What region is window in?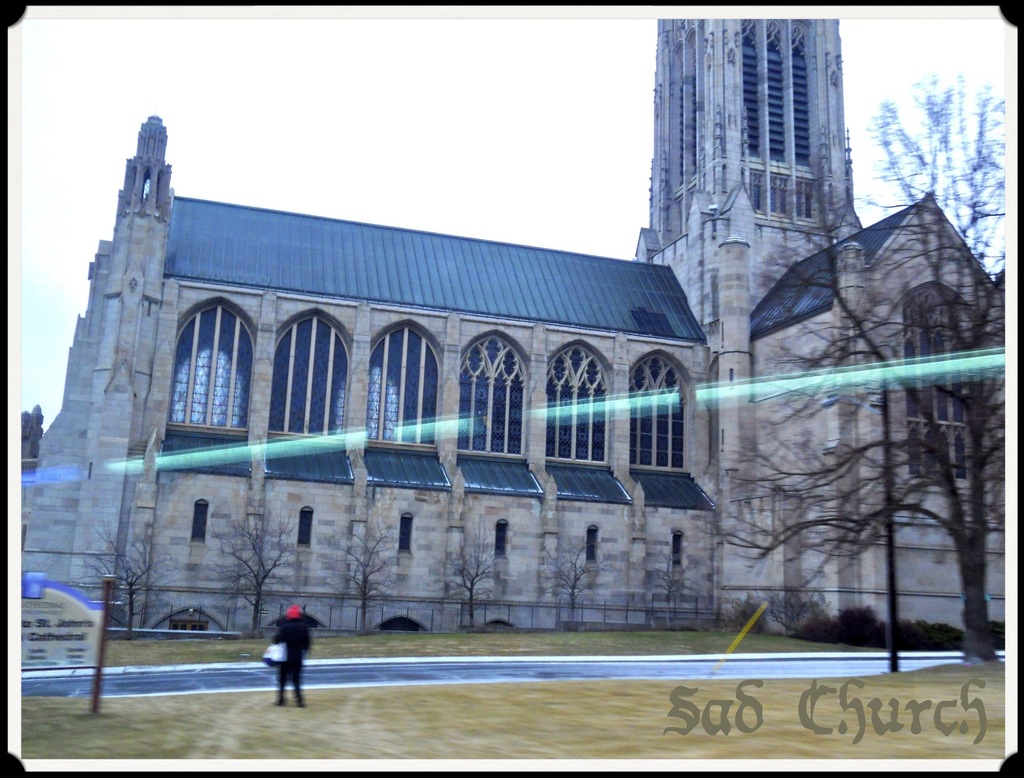
618/350/691/478.
